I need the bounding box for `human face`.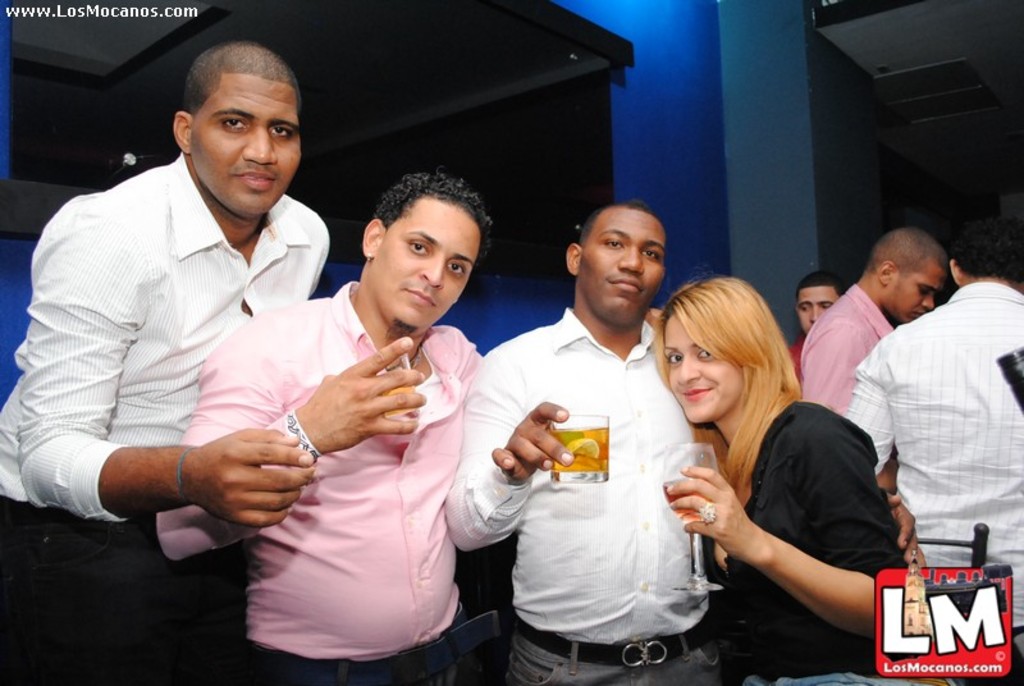
Here it is: x1=371 y1=197 x2=479 y2=333.
